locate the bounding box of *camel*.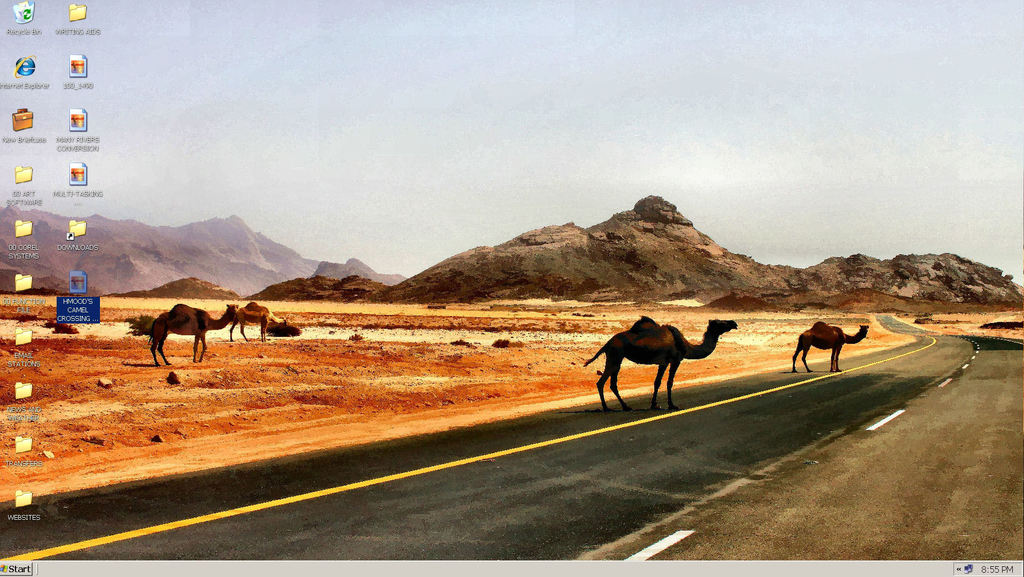
Bounding box: [x1=582, y1=314, x2=739, y2=414].
